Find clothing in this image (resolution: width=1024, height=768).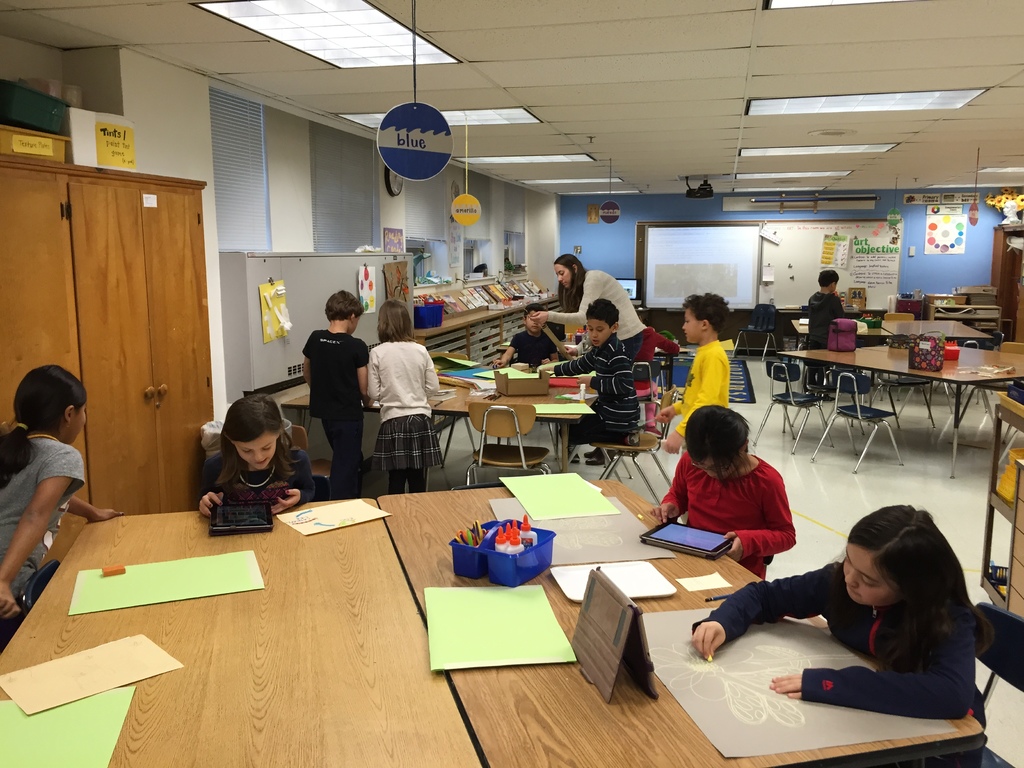
(663,428,810,577).
